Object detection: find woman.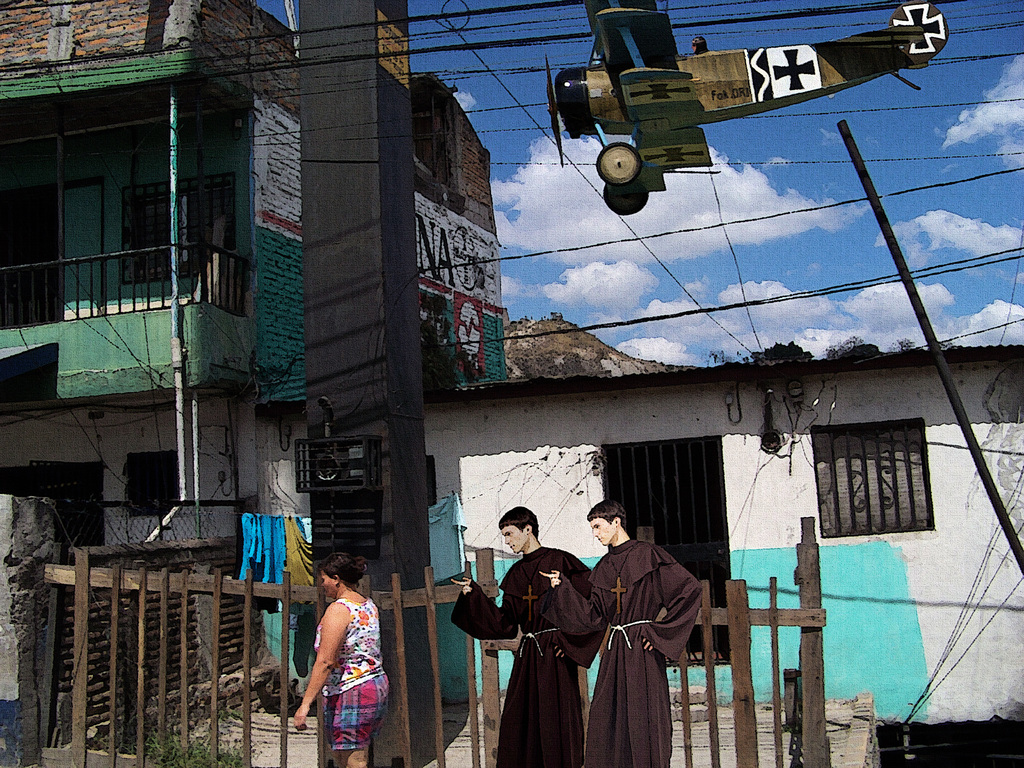
[x1=275, y1=556, x2=378, y2=754].
